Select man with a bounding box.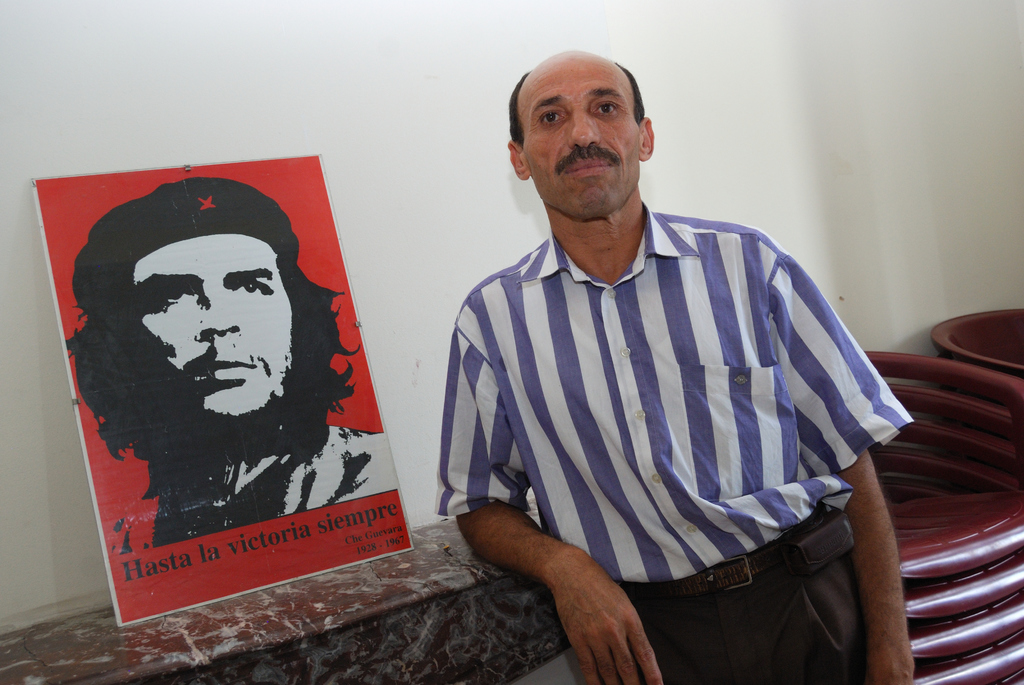
locate(429, 45, 913, 684).
